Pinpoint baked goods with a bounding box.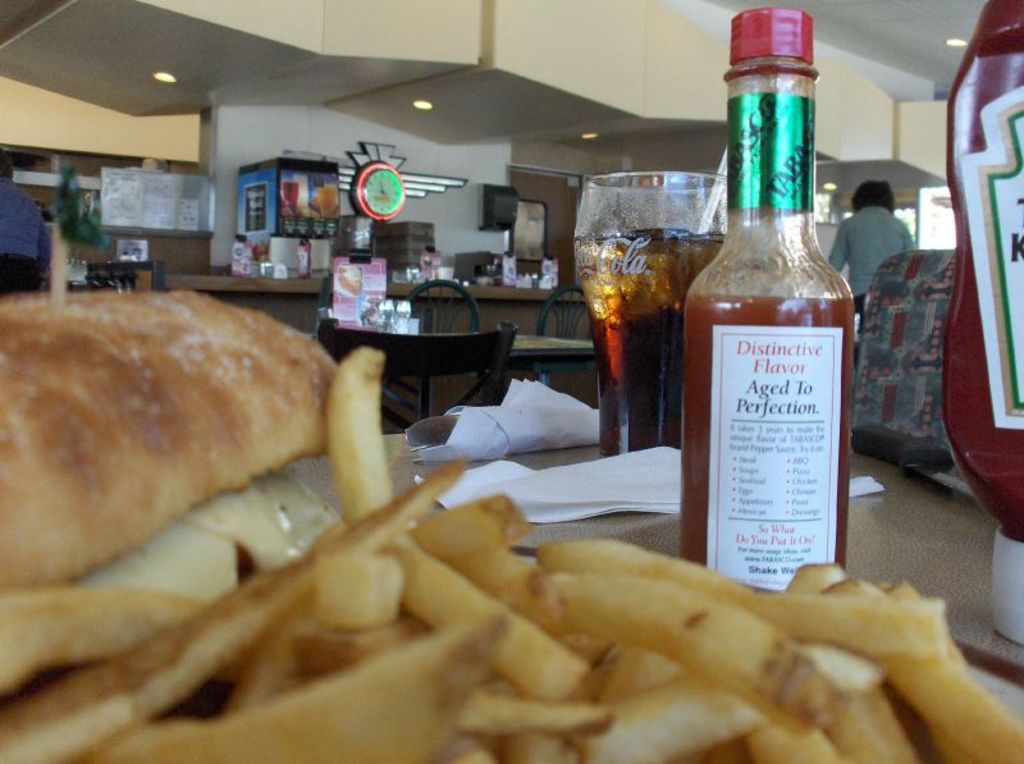
l=0, t=282, r=338, b=713.
